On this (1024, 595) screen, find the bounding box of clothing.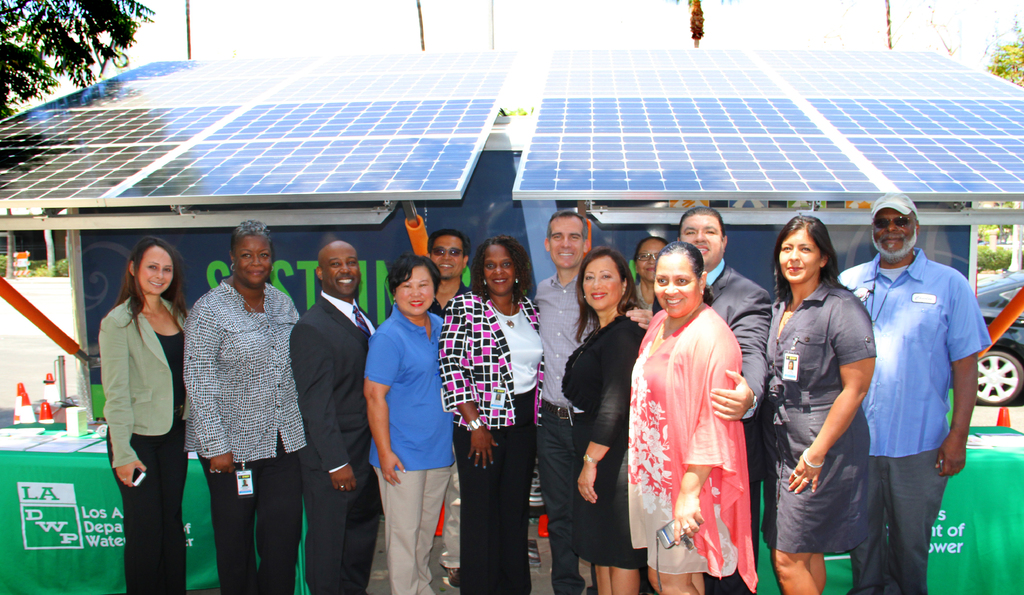
Bounding box: 648/256/775/568.
